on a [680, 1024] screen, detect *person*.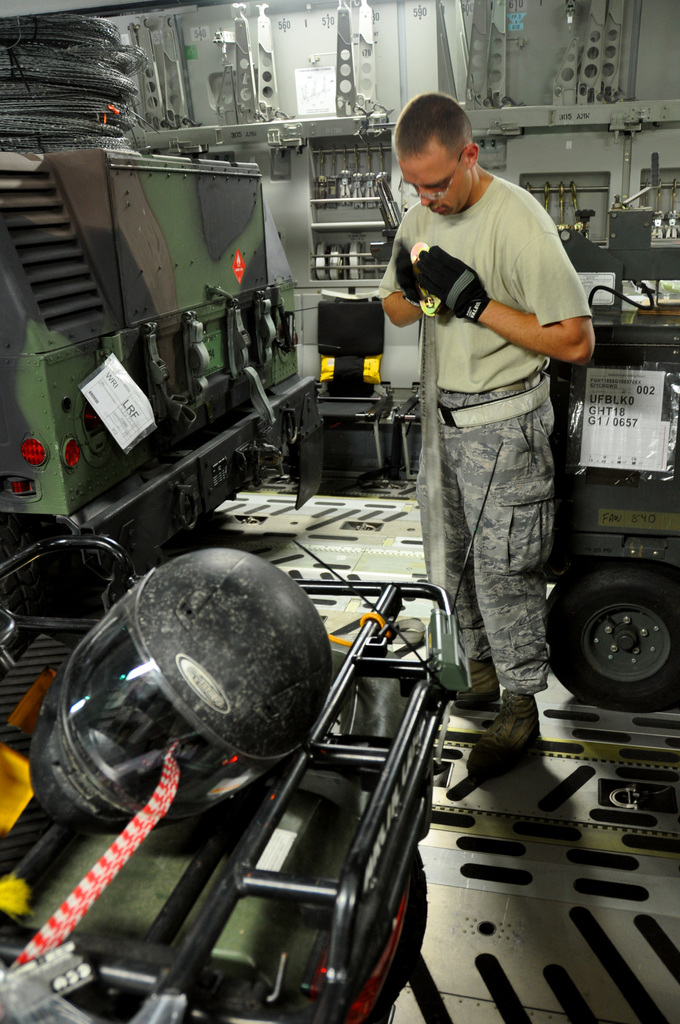
[375,90,594,784].
